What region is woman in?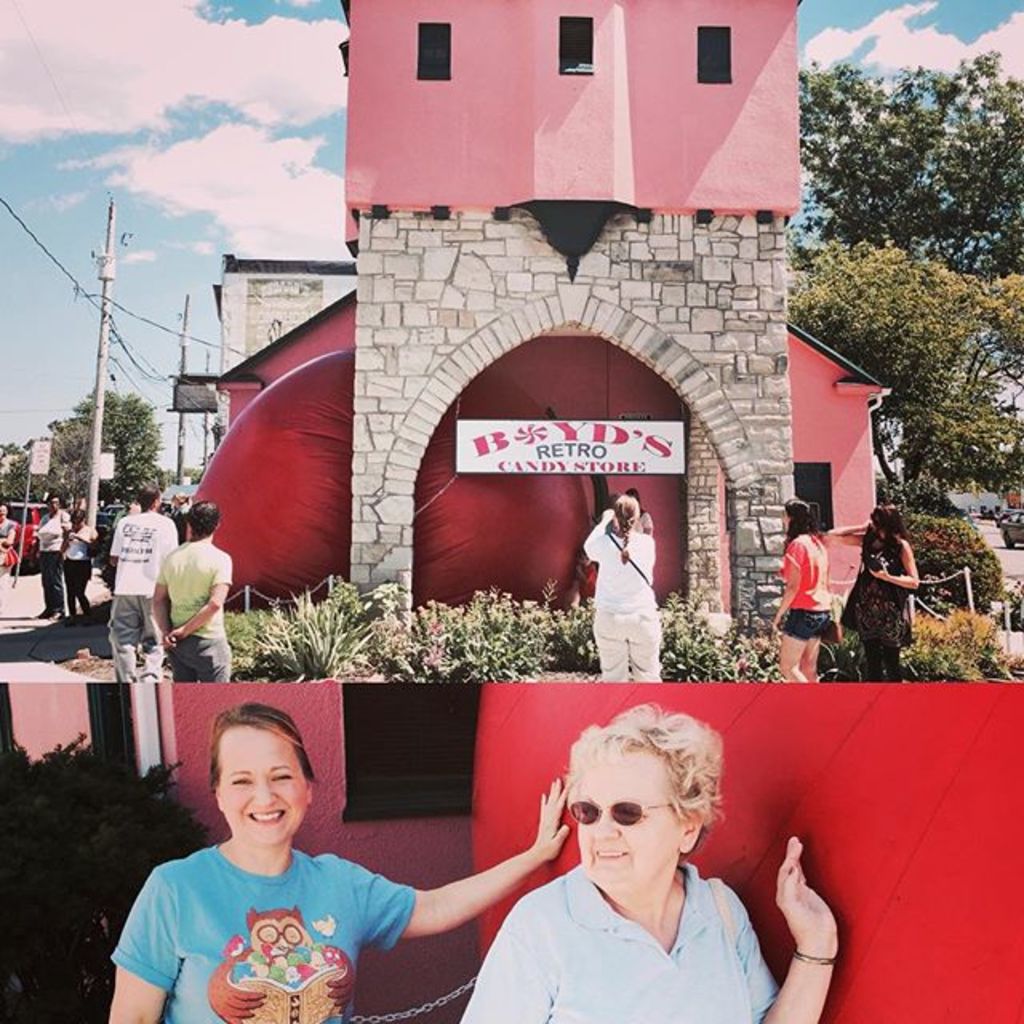
rect(766, 494, 837, 682).
